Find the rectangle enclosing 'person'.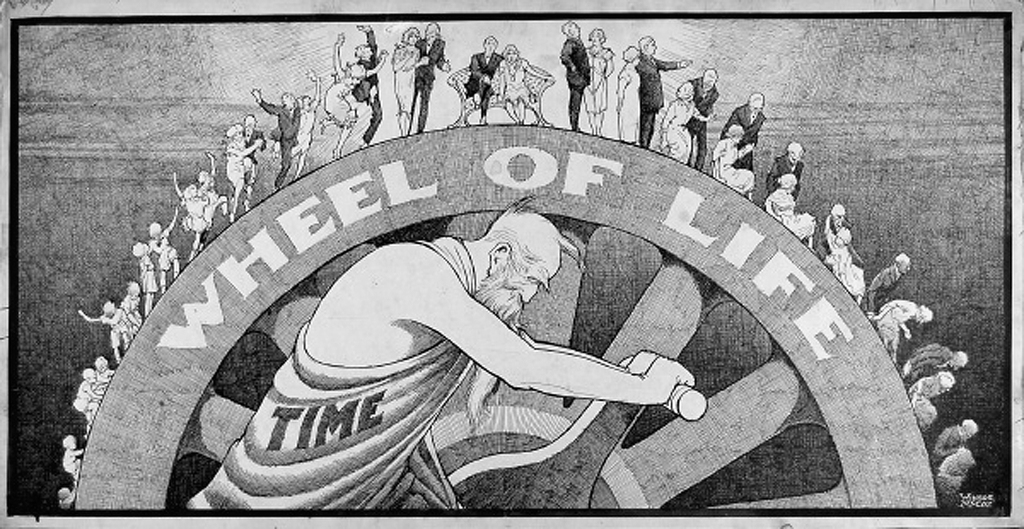
left=56, top=491, right=76, bottom=510.
